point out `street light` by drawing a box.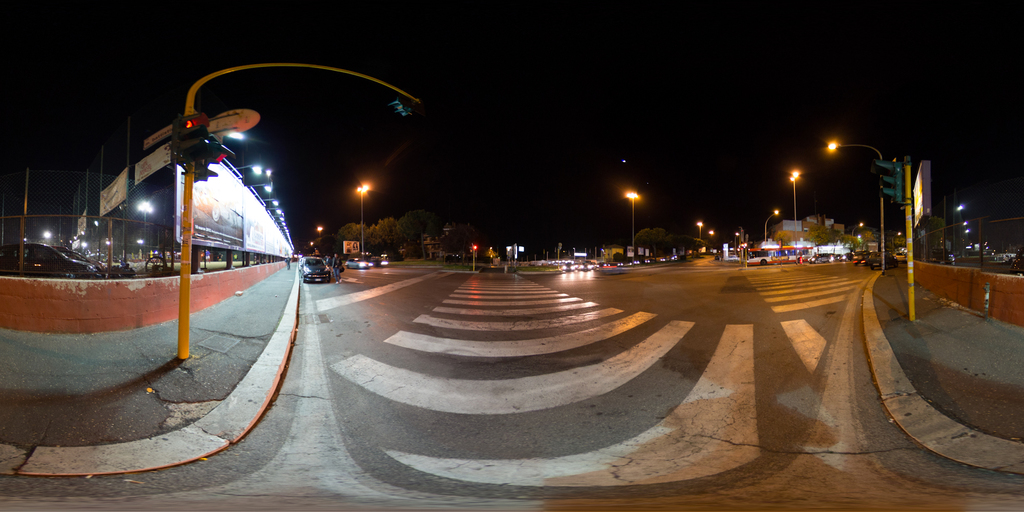
select_region(353, 185, 370, 261).
